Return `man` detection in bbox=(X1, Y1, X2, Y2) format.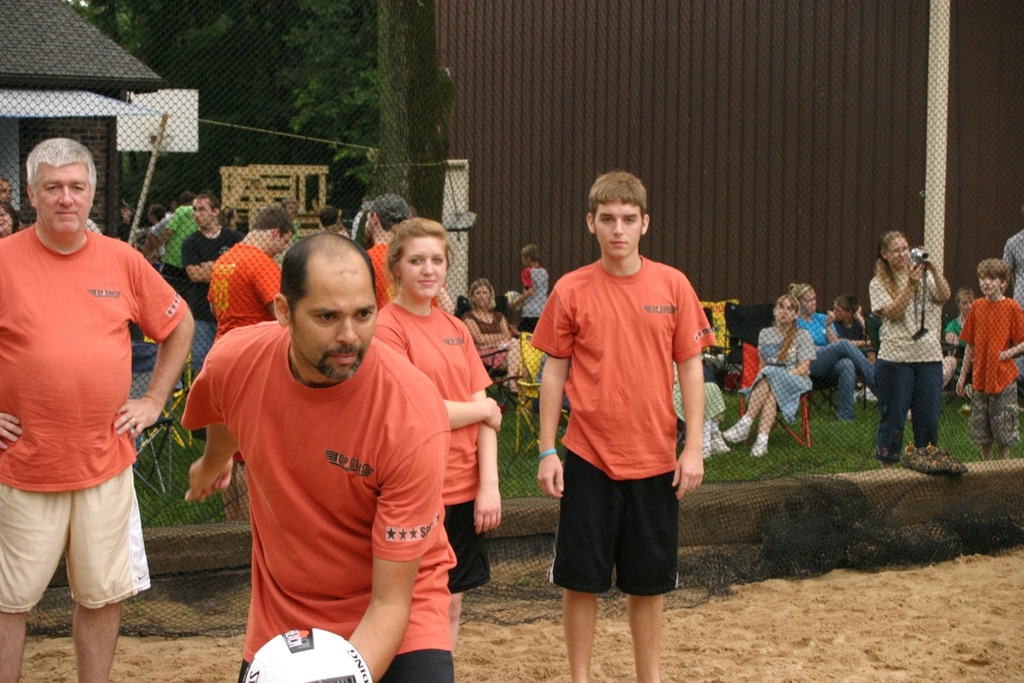
bbox=(176, 229, 454, 682).
